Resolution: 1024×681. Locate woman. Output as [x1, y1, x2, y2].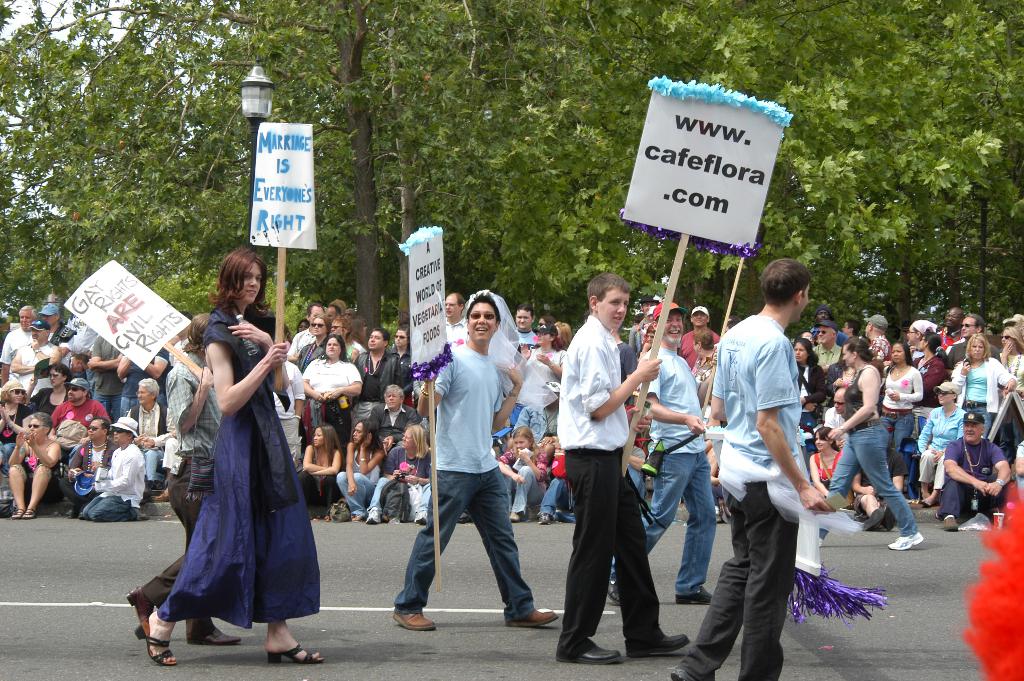
[911, 330, 948, 439].
